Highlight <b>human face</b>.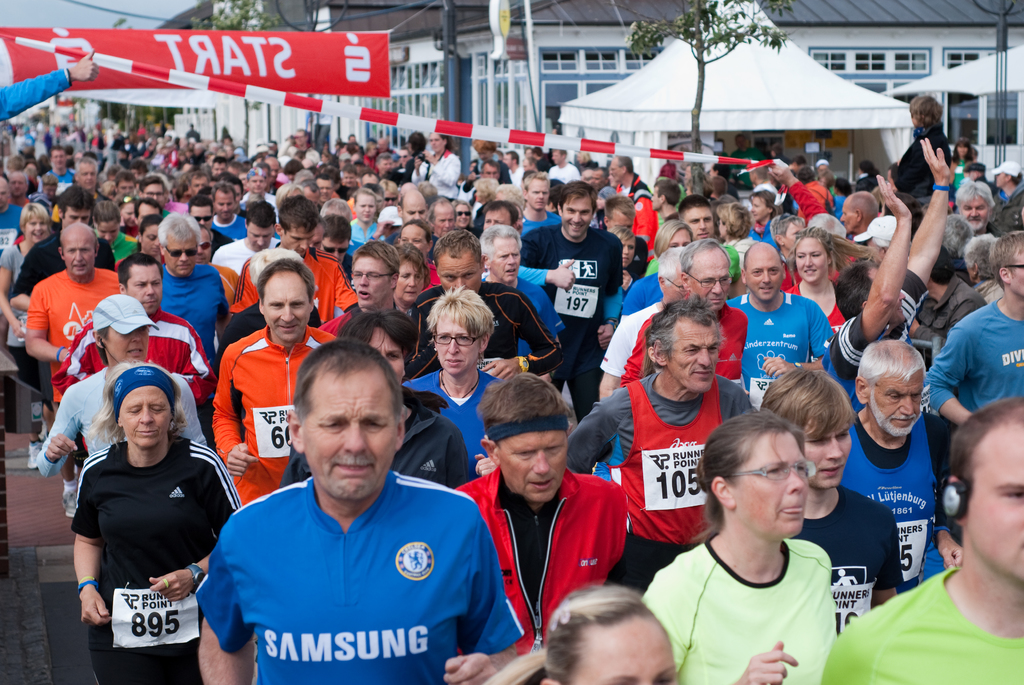
Highlighted region: detection(428, 134, 444, 152).
